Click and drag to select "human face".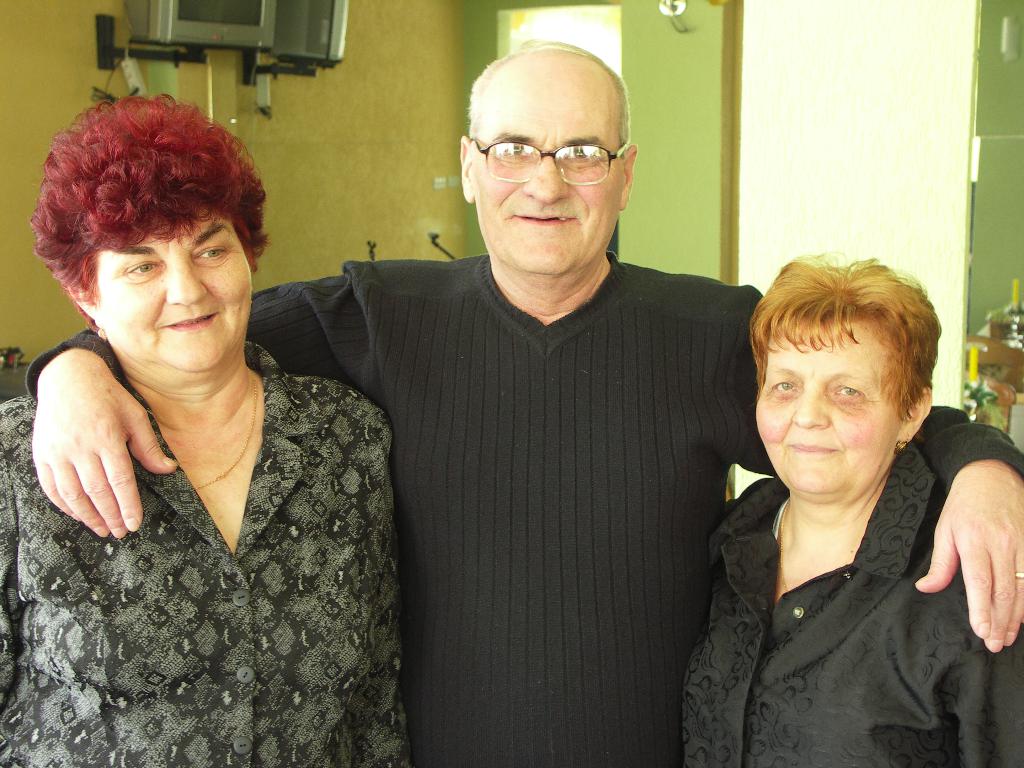
Selection: rect(478, 74, 622, 274).
